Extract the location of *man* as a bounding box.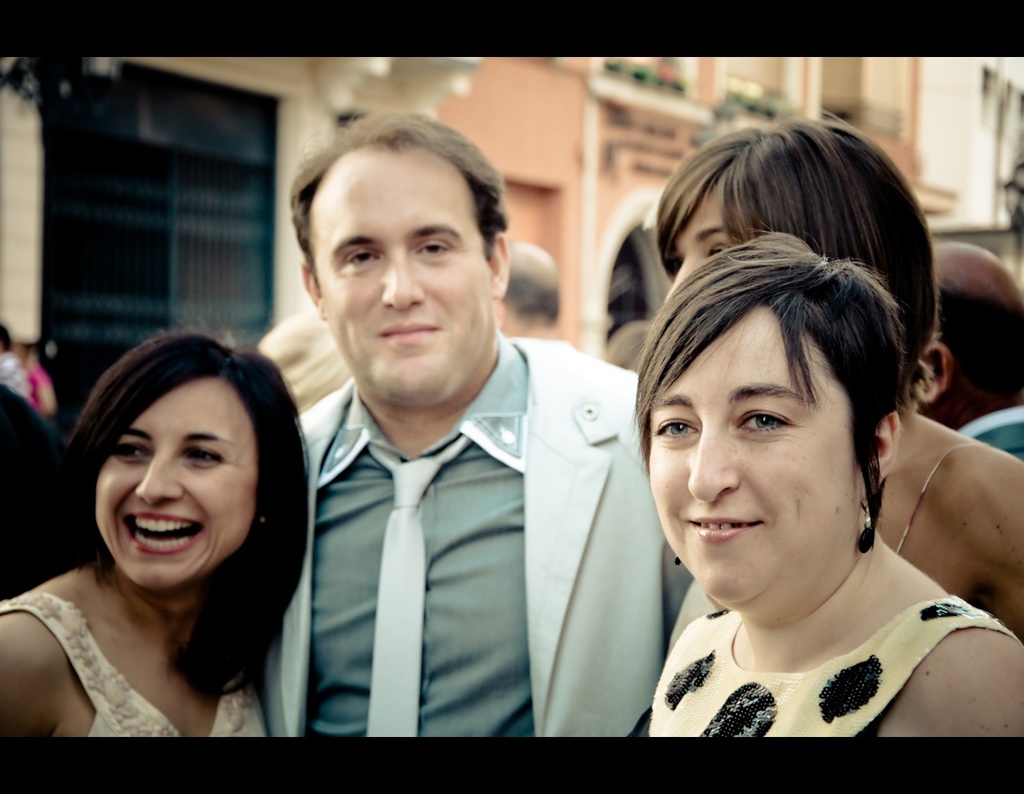
(477,254,596,349).
